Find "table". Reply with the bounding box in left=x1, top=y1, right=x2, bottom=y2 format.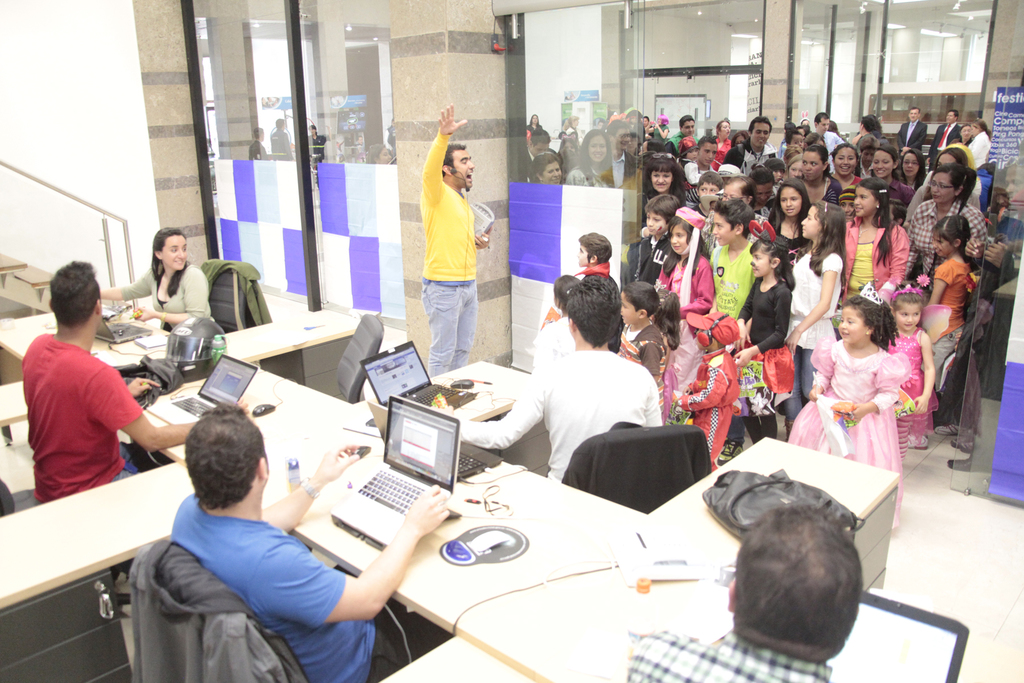
left=0, top=299, right=168, bottom=372.
